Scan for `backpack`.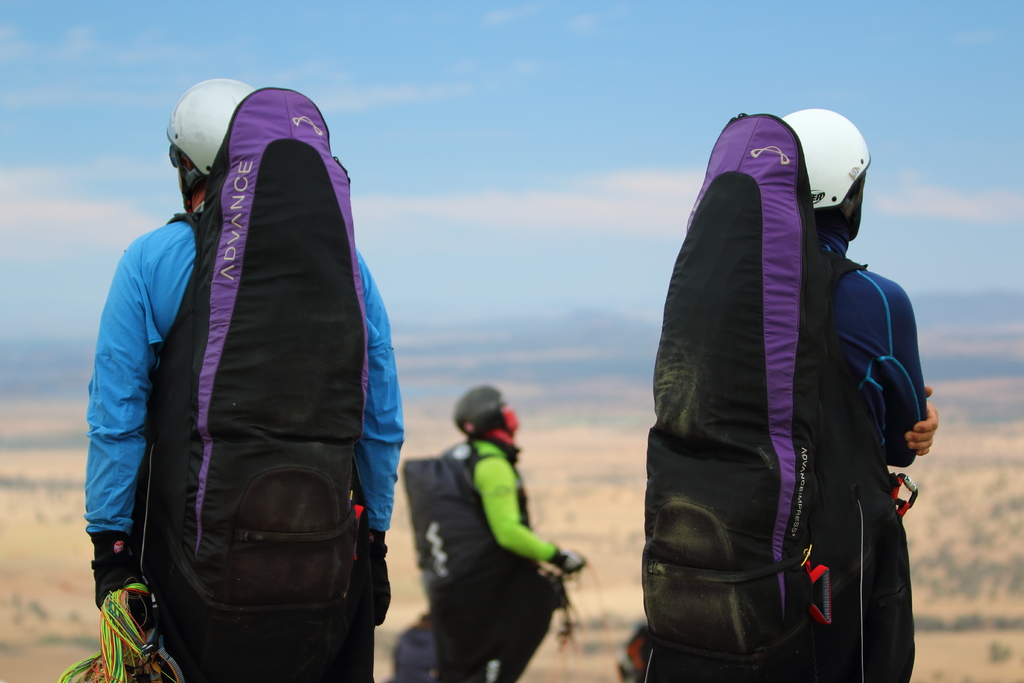
Scan result: [left=641, top=106, right=840, bottom=677].
